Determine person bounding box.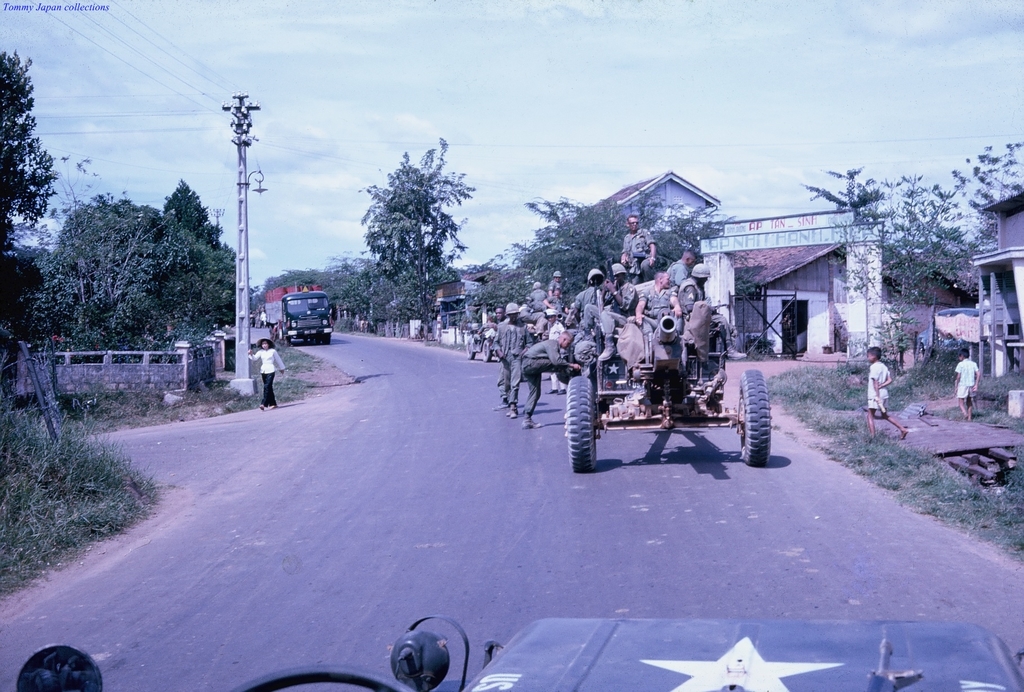
Determined: {"left": 257, "top": 305, "right": 275, "bottom": 326}.
